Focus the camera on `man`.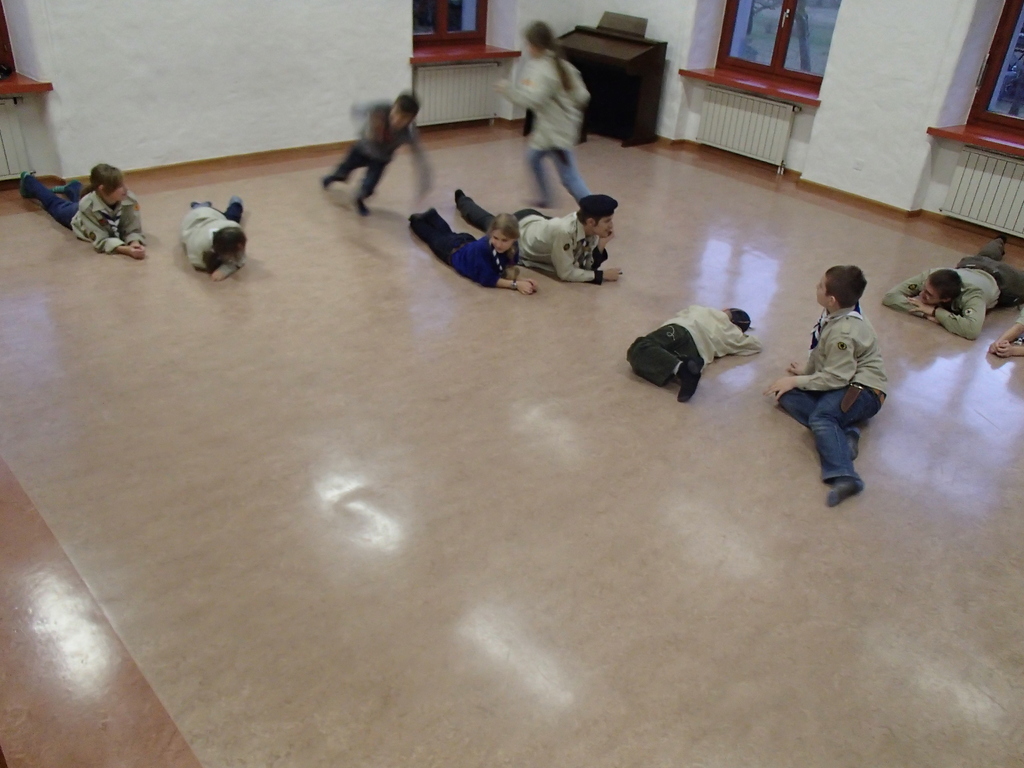
Focus region: rect(782, 269, 897, 527).
